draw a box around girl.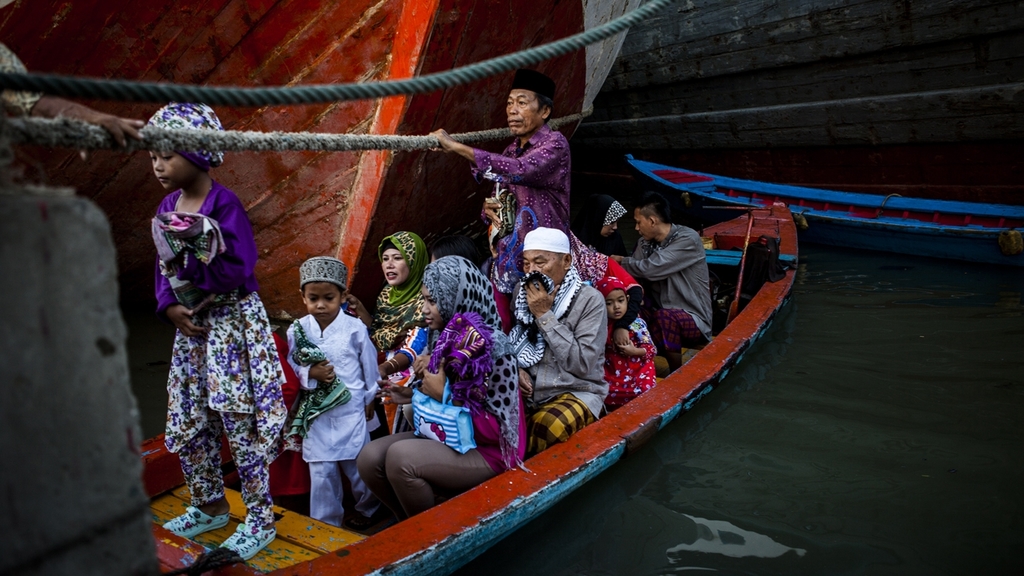
x1=594 y1=254 x2=661 y2=409.
